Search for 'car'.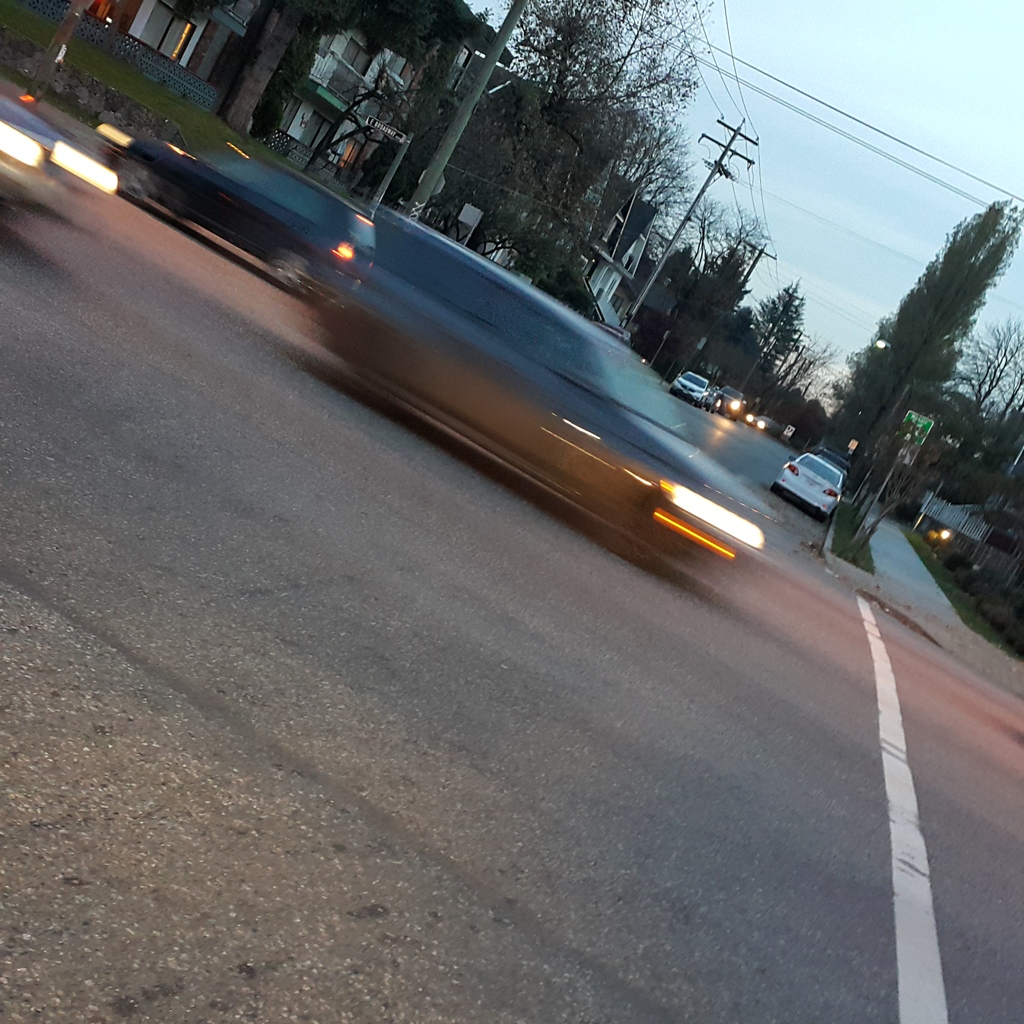
Found at 123/151/370/292.
